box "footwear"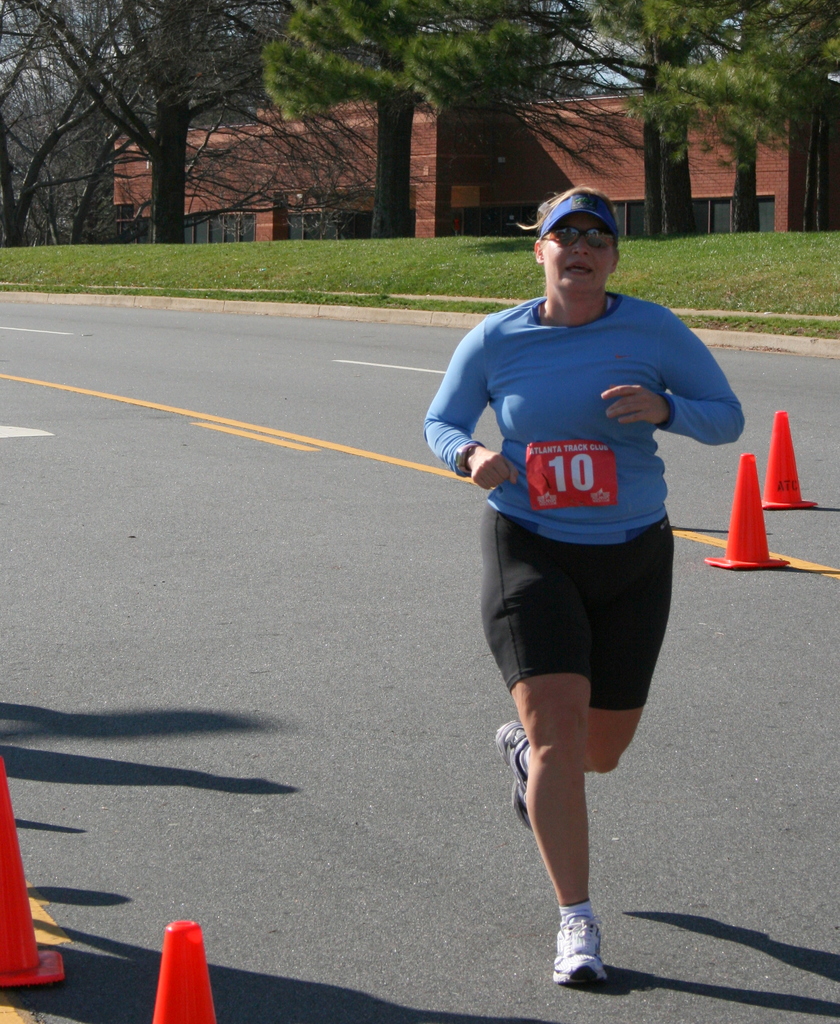
<box>544,895,628,979</box>
